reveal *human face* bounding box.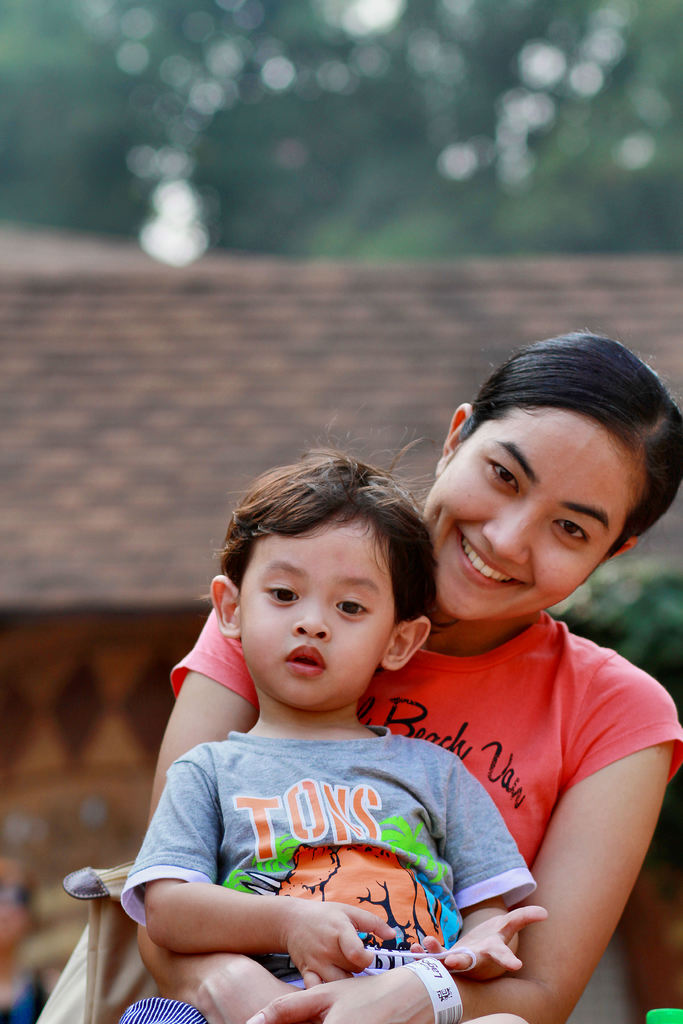
Revealed: crop(430, 436, 626, 627).
